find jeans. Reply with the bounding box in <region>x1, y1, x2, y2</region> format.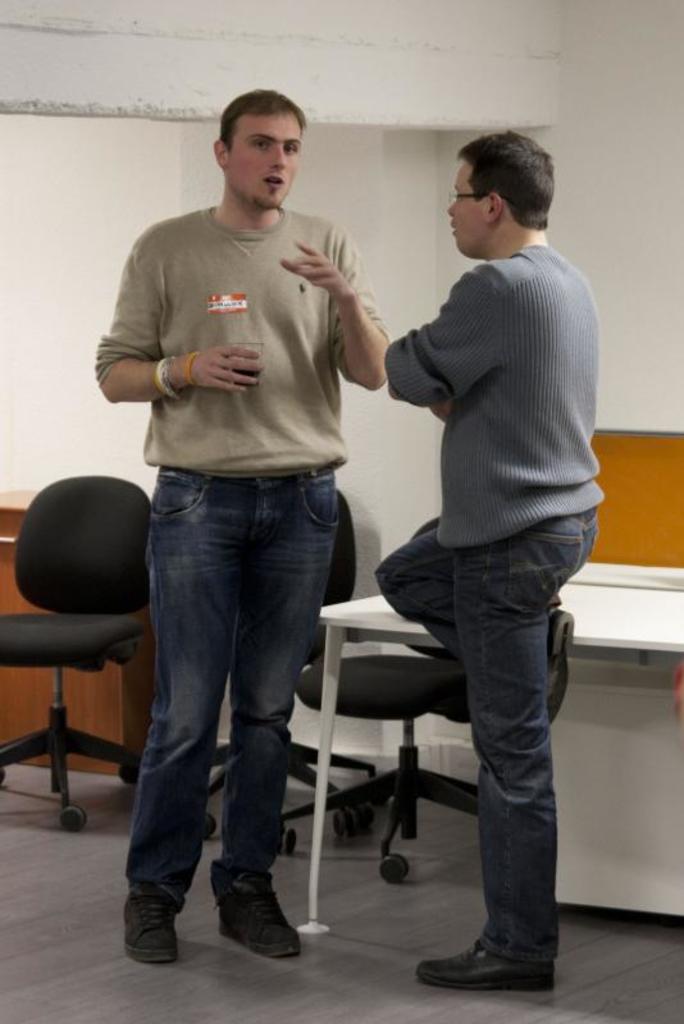
<region>114, 458, 351, 954</region>.
